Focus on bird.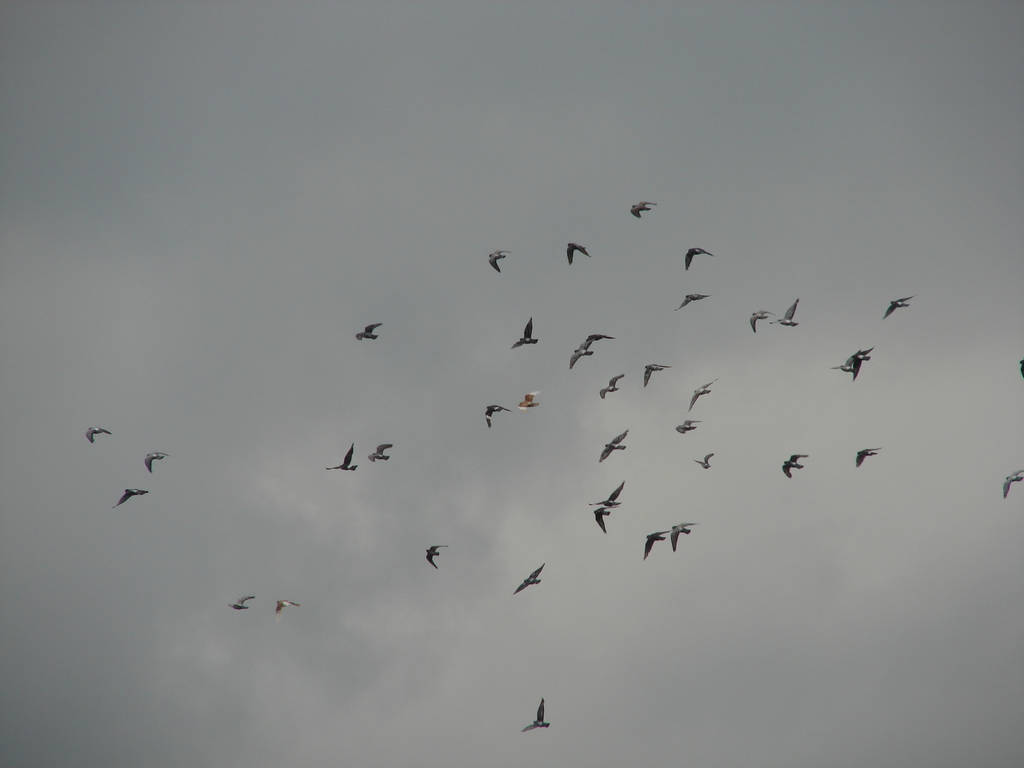
Focused at bbox=(522, 693, 551, 733).
